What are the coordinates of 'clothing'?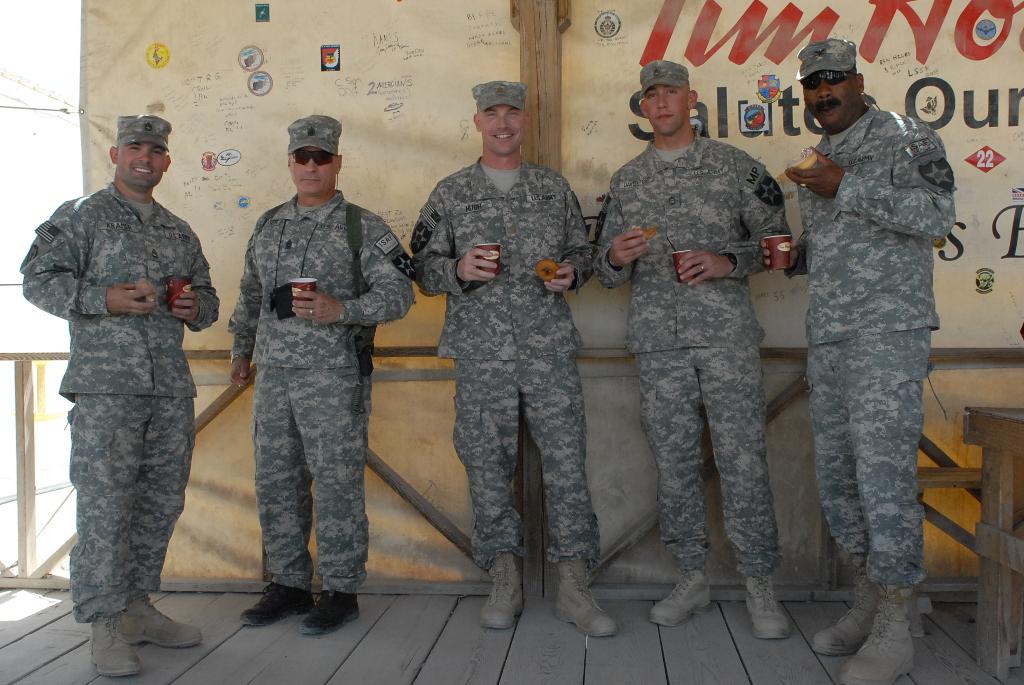
<region>599, 126, 793, 586</region>.
